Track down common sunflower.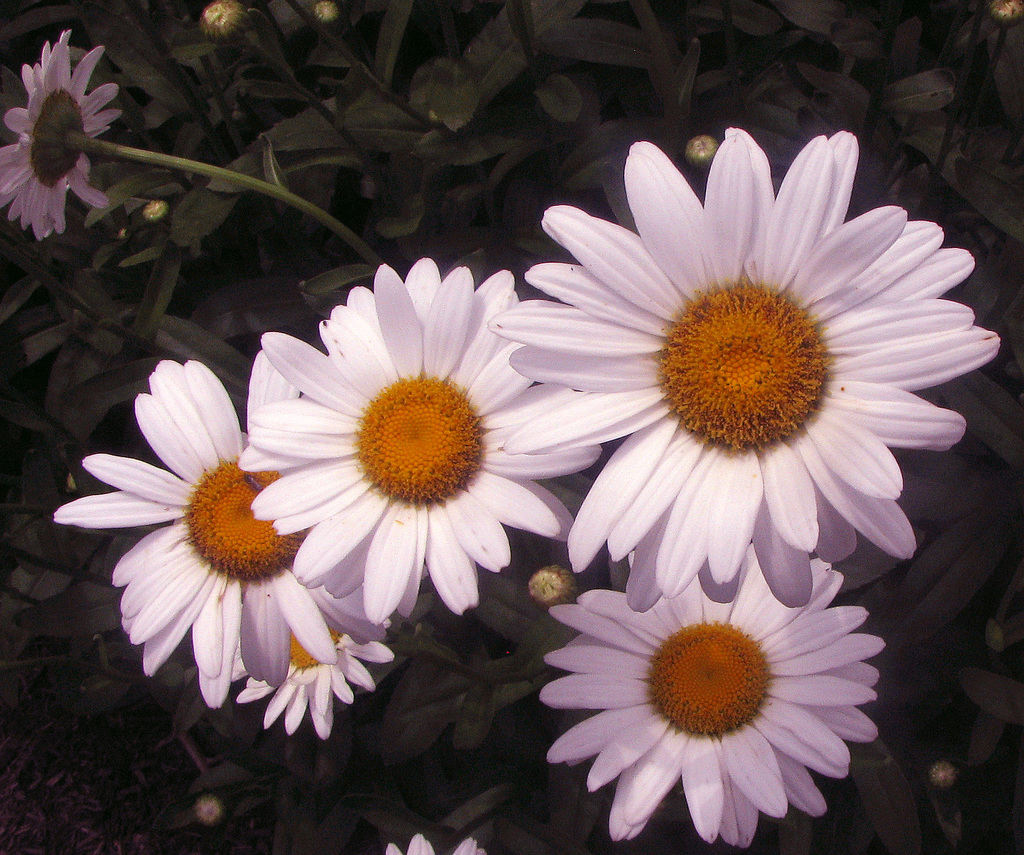
Tracked to Rect(545, 600, 887, 831).
